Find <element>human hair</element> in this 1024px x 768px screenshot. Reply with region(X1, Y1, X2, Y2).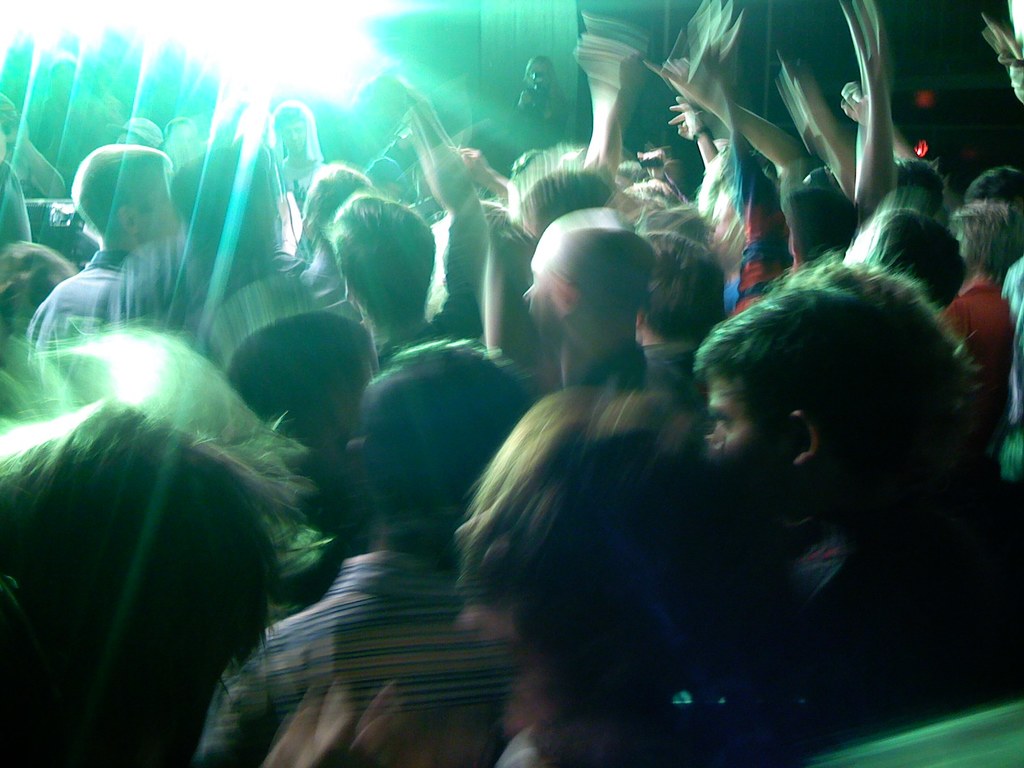
region(636, 226, 728, 346).
